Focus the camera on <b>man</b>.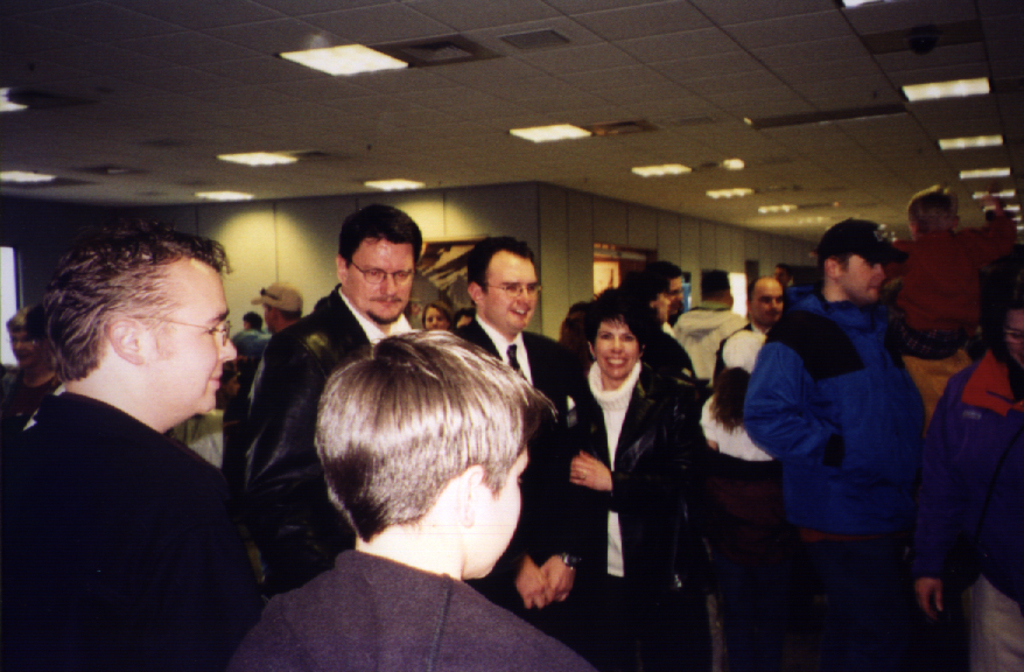
Focus region: [left=745, top=226, right=916, bottom=631].
